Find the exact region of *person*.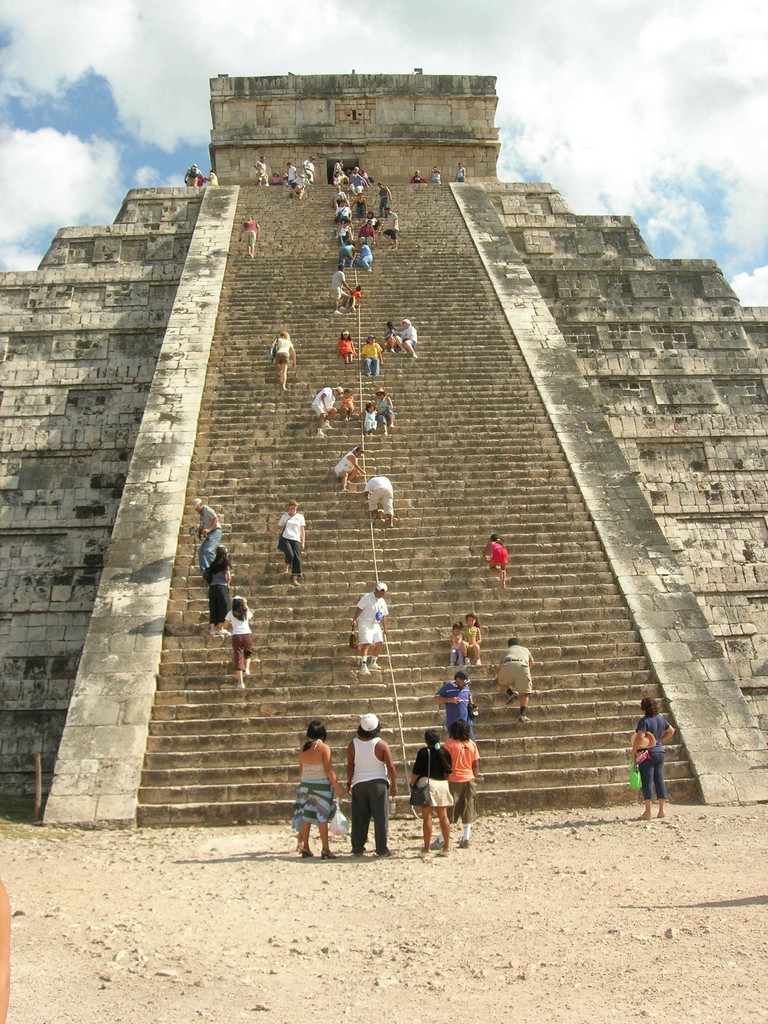
Exact region: 439,720,481,853.
